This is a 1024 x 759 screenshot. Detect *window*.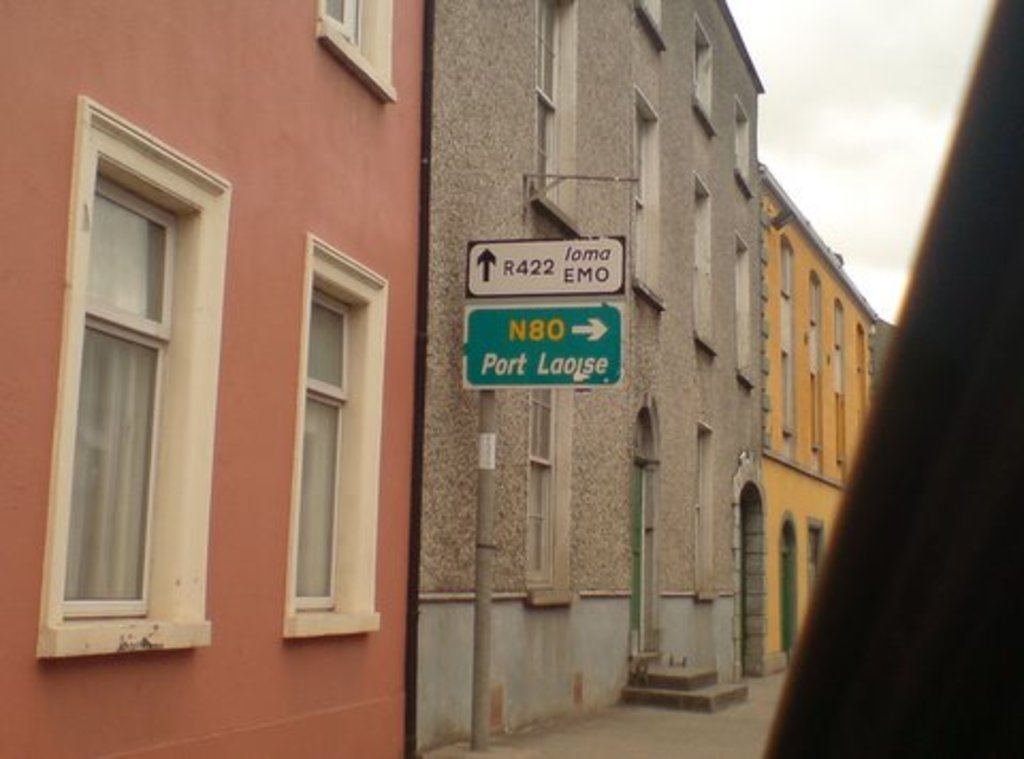
693/171/721/356.
